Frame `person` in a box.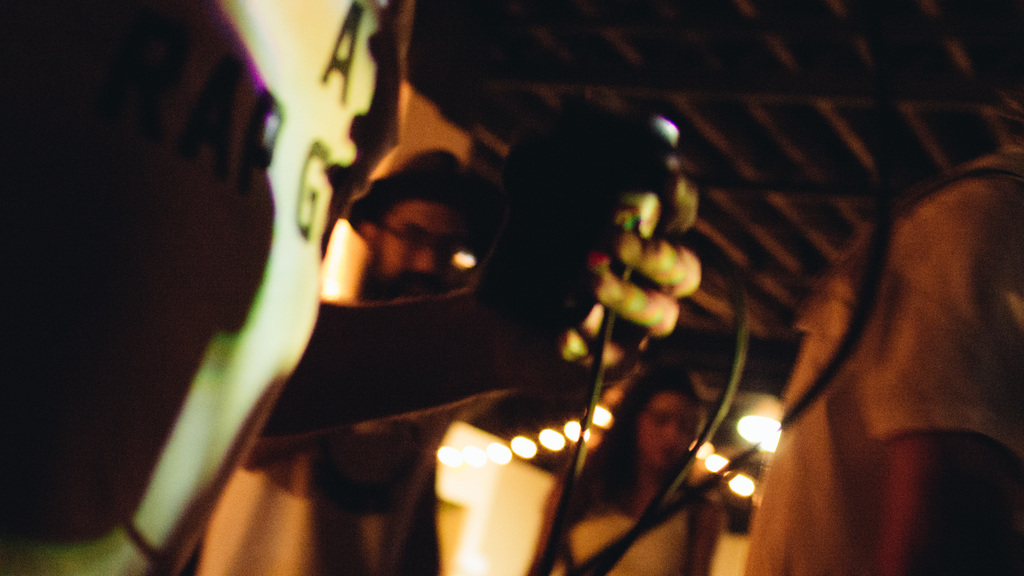
(732, 129, 1023, 575).
